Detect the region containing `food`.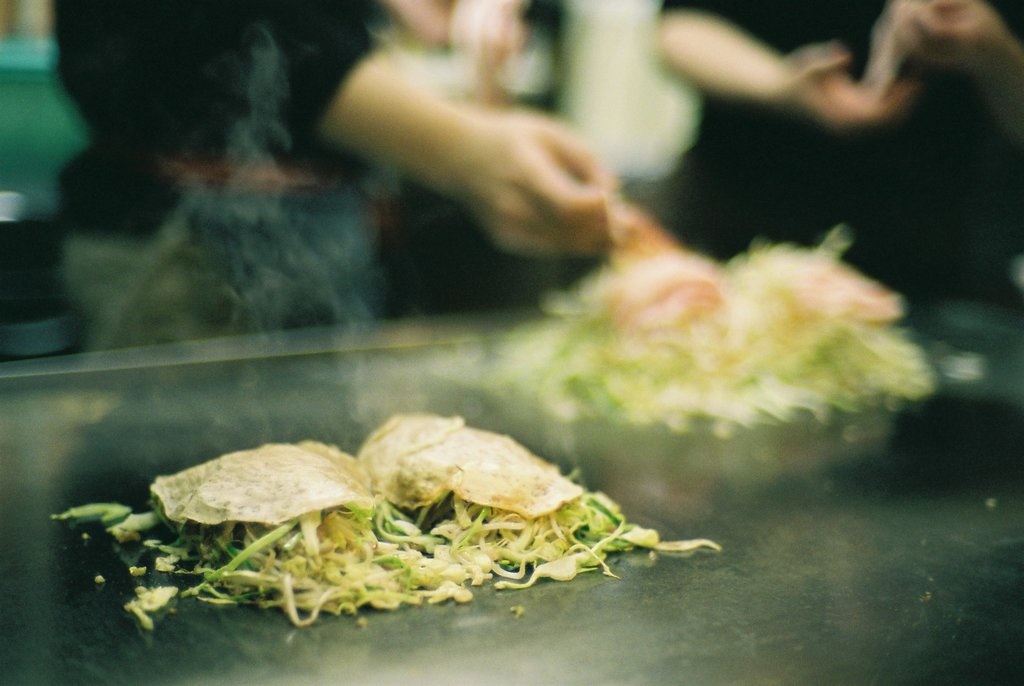
bbox(81, 405, 736, 593).
